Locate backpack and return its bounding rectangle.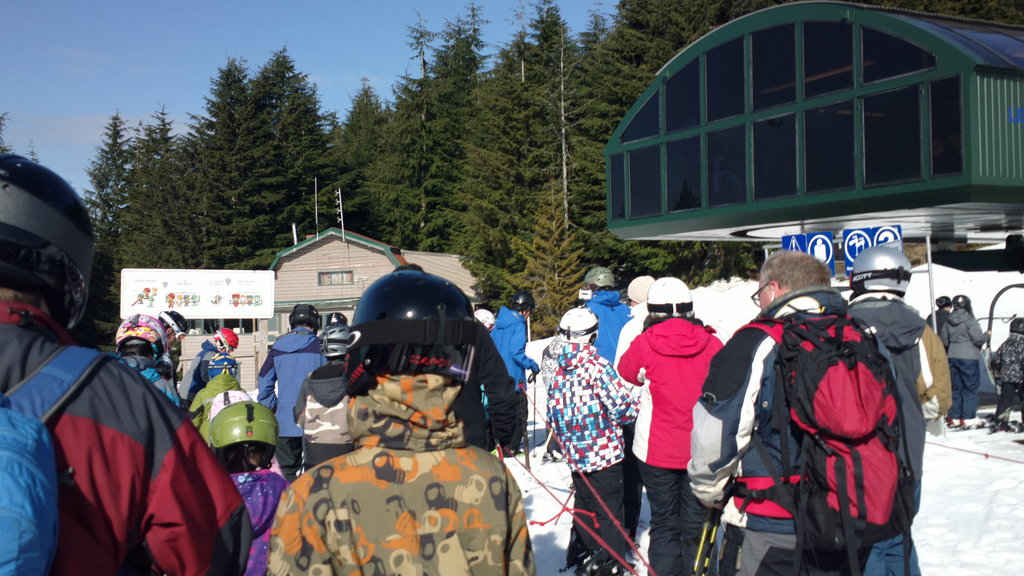
[left=720, top=300, right=938, bottom=541].
